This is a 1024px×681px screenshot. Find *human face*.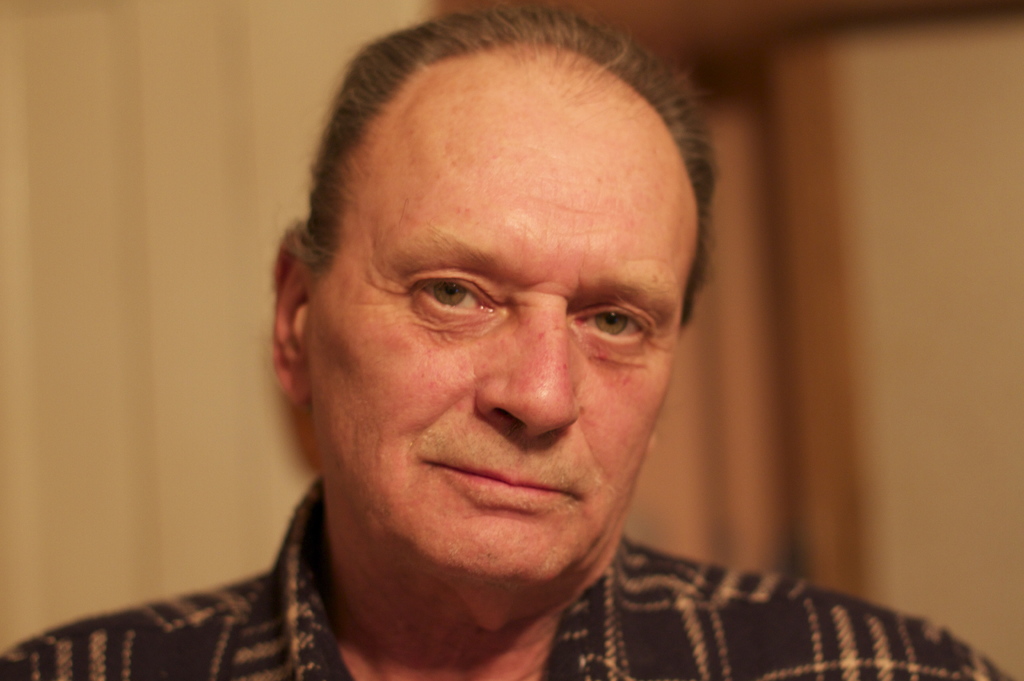
Bounding box: detection(301, 44, 701, 583).
